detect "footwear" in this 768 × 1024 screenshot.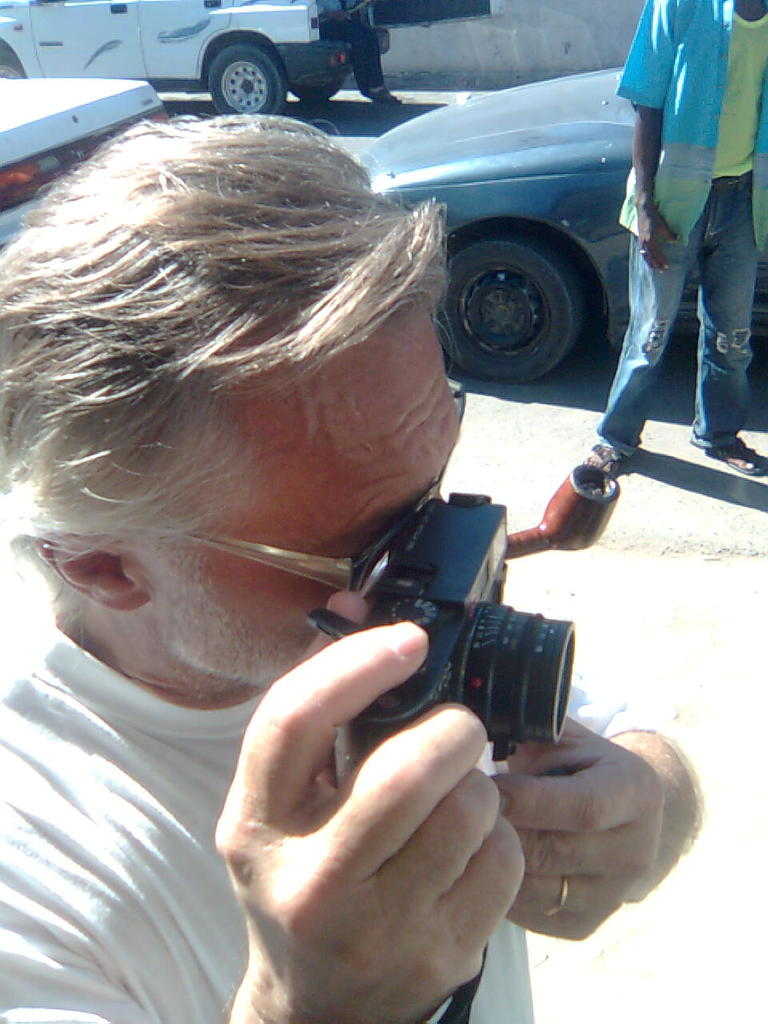
Detection: region(581, 442, 630, 480).
